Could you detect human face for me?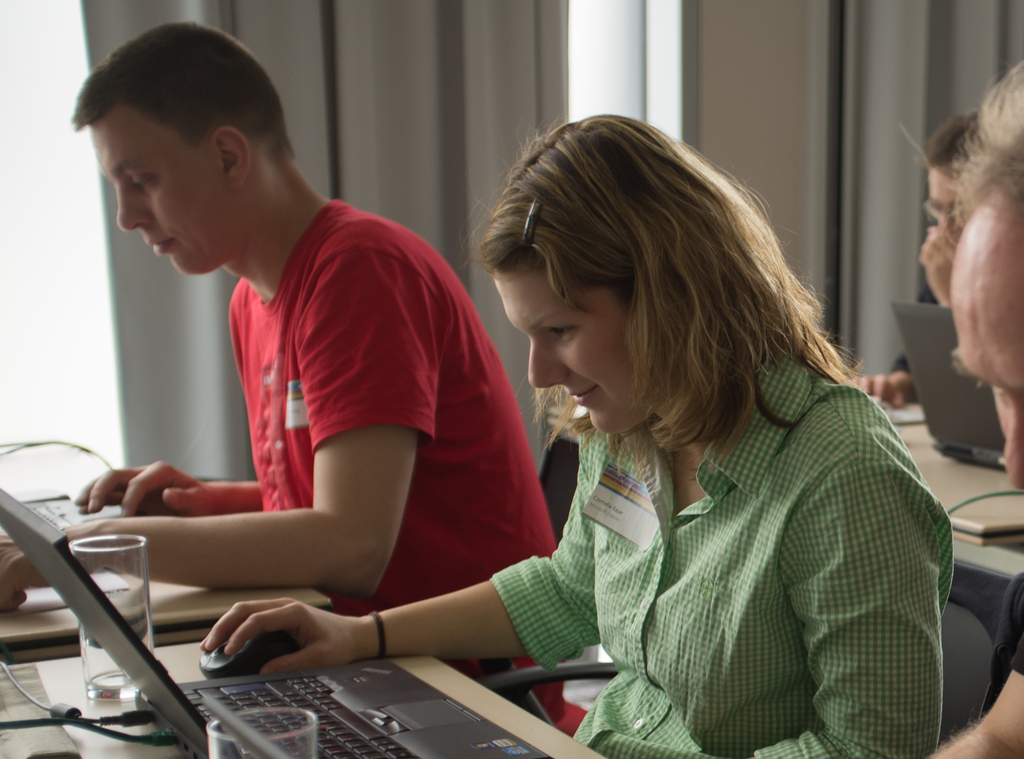
Detection result: locate(948, 164, 1023, 382).
